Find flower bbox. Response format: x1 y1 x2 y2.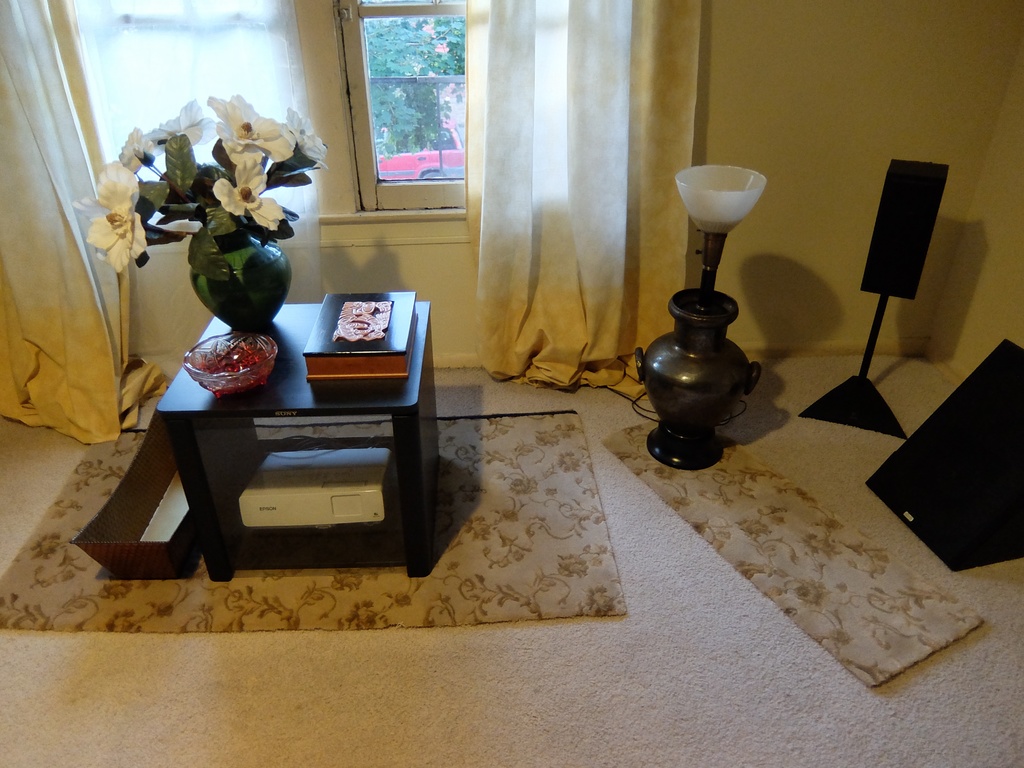
123 123 153 175.
